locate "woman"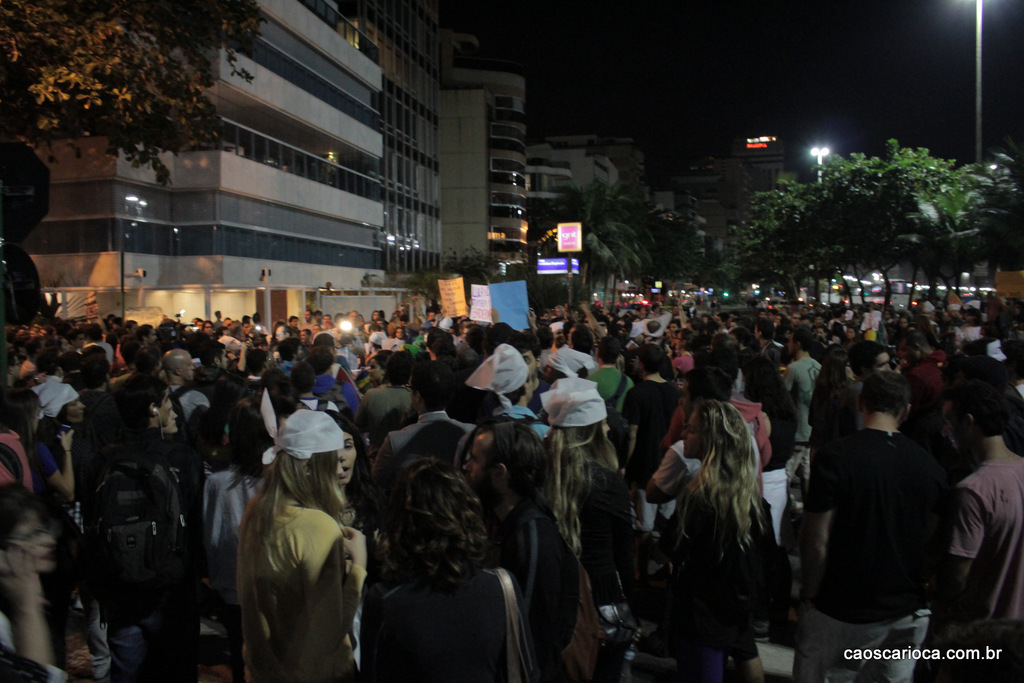
pyautogui.locateOnScreen(239, 413, 372, 682)
